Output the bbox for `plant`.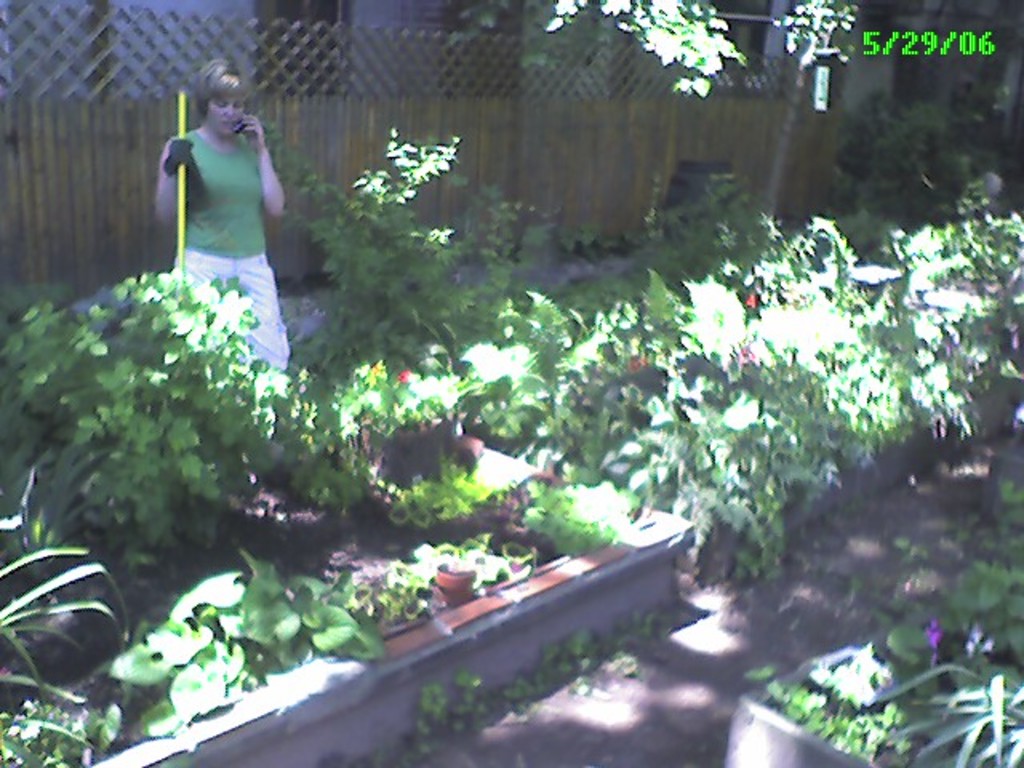
(left=739, top=642, right=912, bottom=766).
